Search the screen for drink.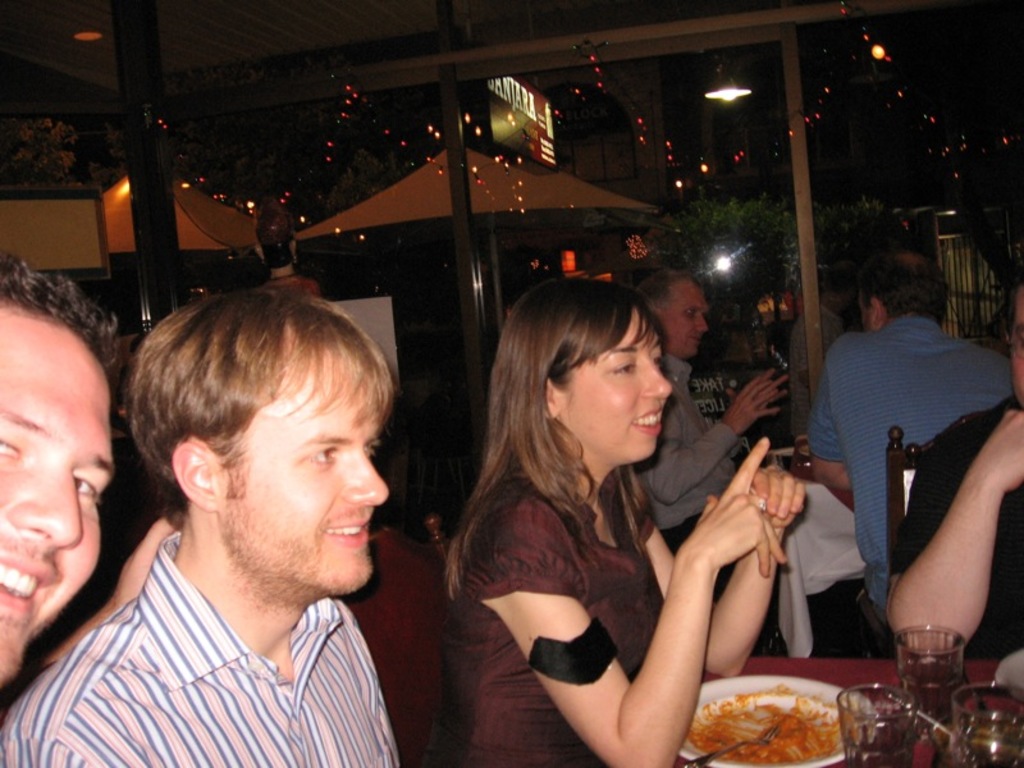
Found at [950, 737, 1023, 767].
